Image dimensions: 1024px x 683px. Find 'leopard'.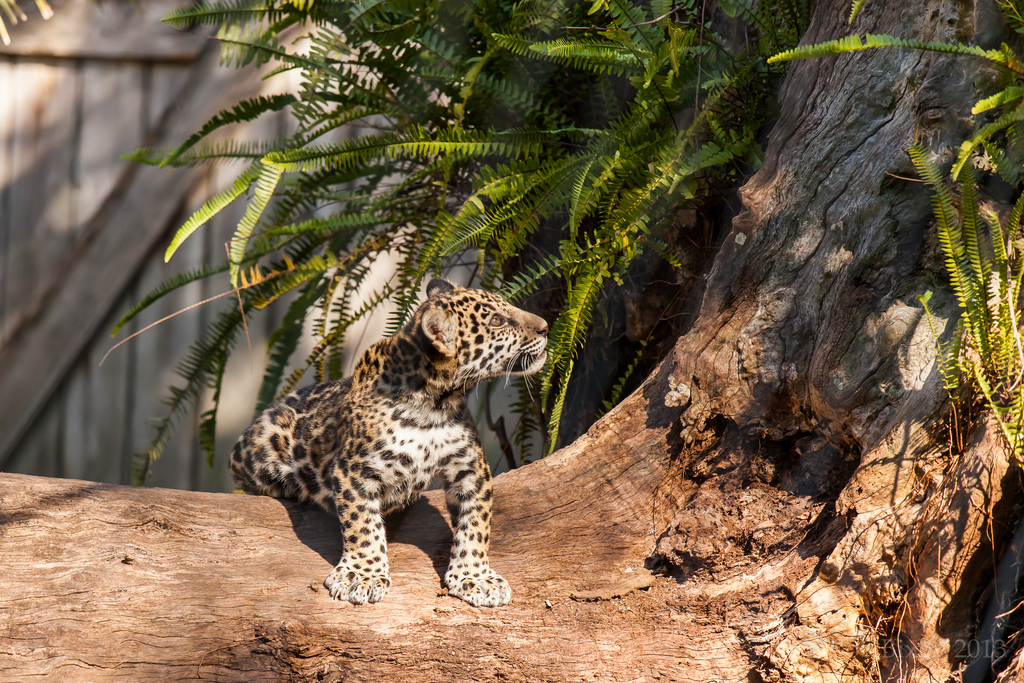
<region>230, 281, 552, 605</region>.
